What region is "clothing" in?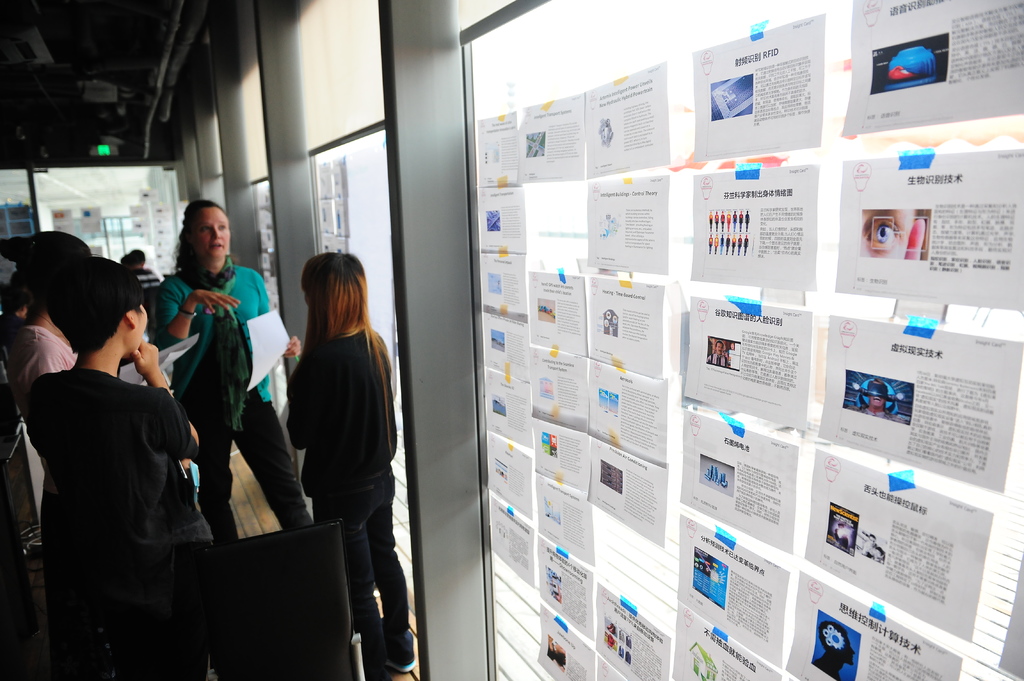
25,367,198,677.
